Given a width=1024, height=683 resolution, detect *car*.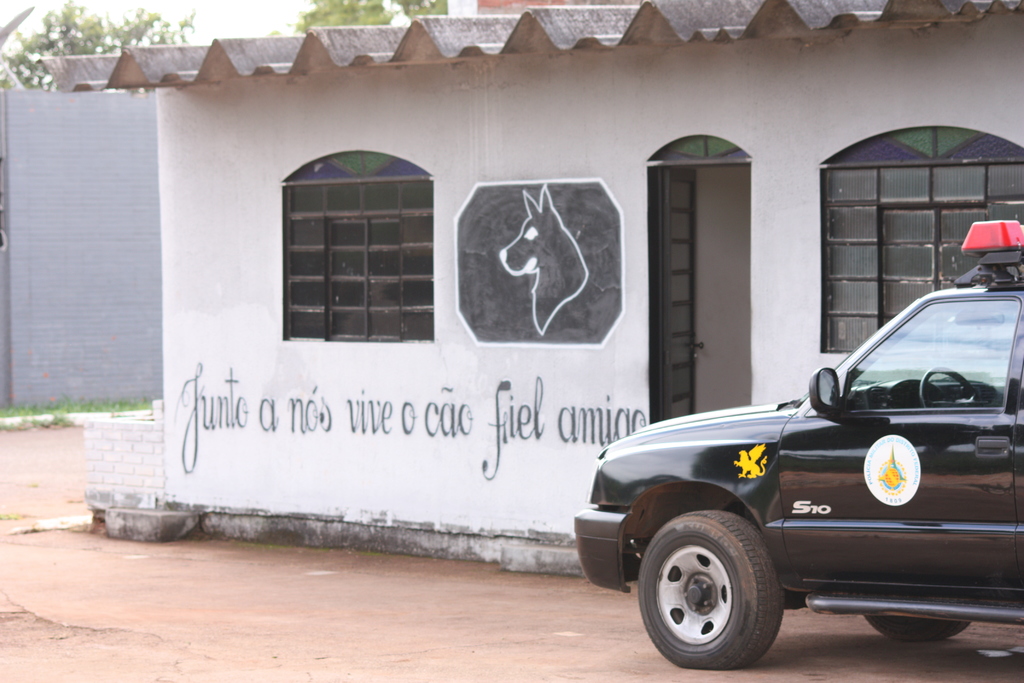
Rect(572, 222, 1023, 670).
